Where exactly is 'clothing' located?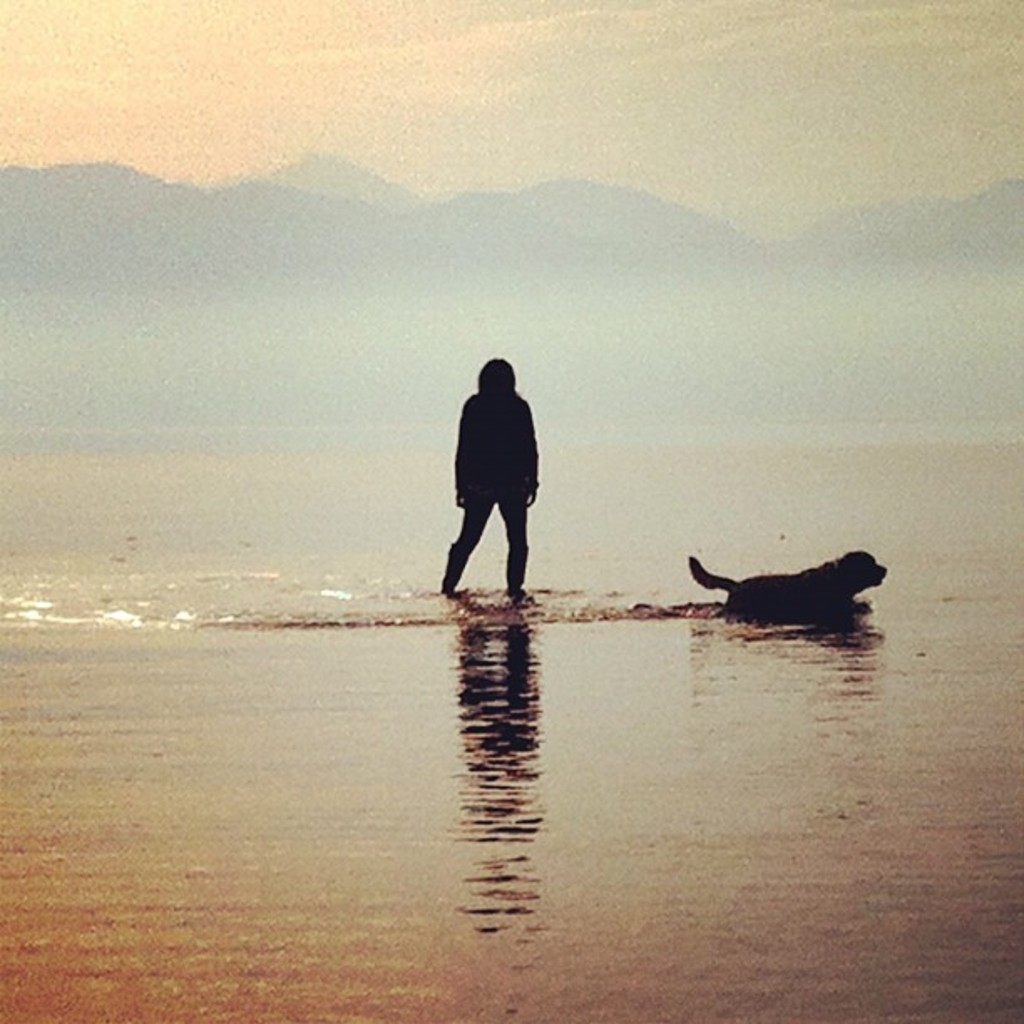
Its bounding box is <bbox>442, 346, 557, 576</bbox>.
